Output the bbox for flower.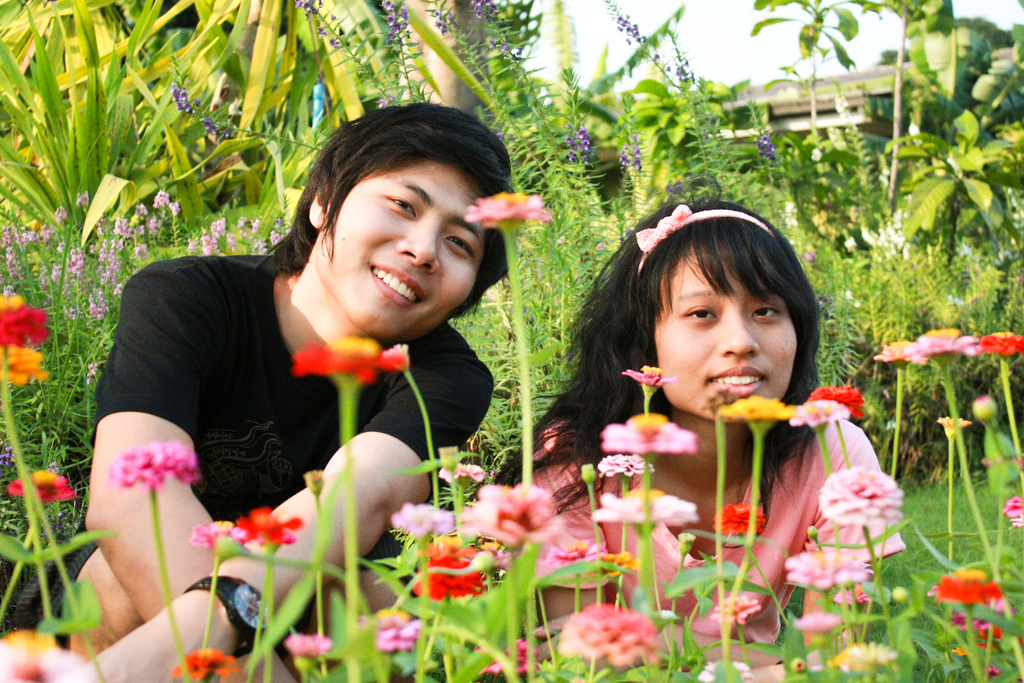
bbox(106, 431, 197, 488).
